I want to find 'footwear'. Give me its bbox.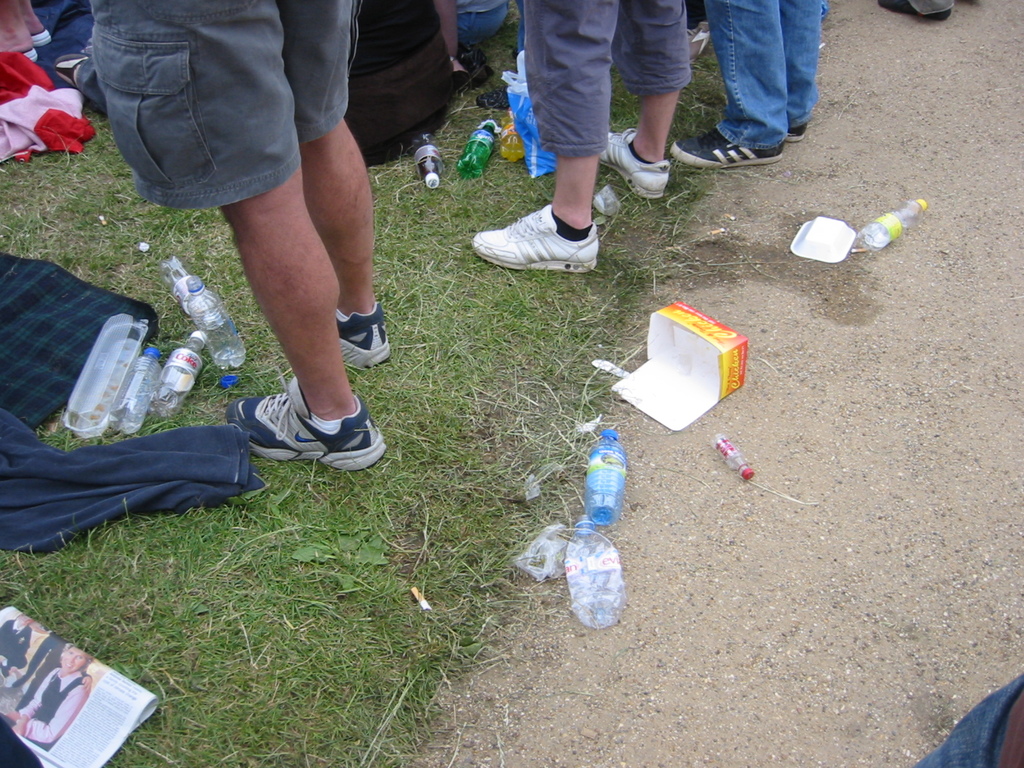
(x1=686, y1=20, x2=716, y2=66).
